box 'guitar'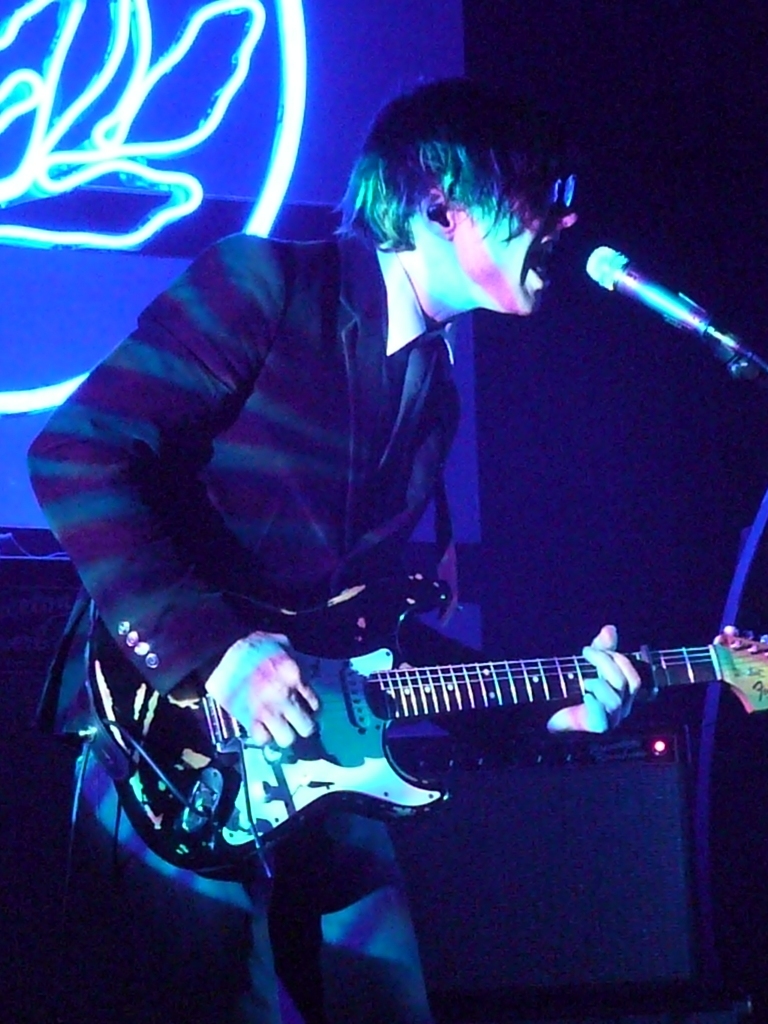
80,596,738,877
